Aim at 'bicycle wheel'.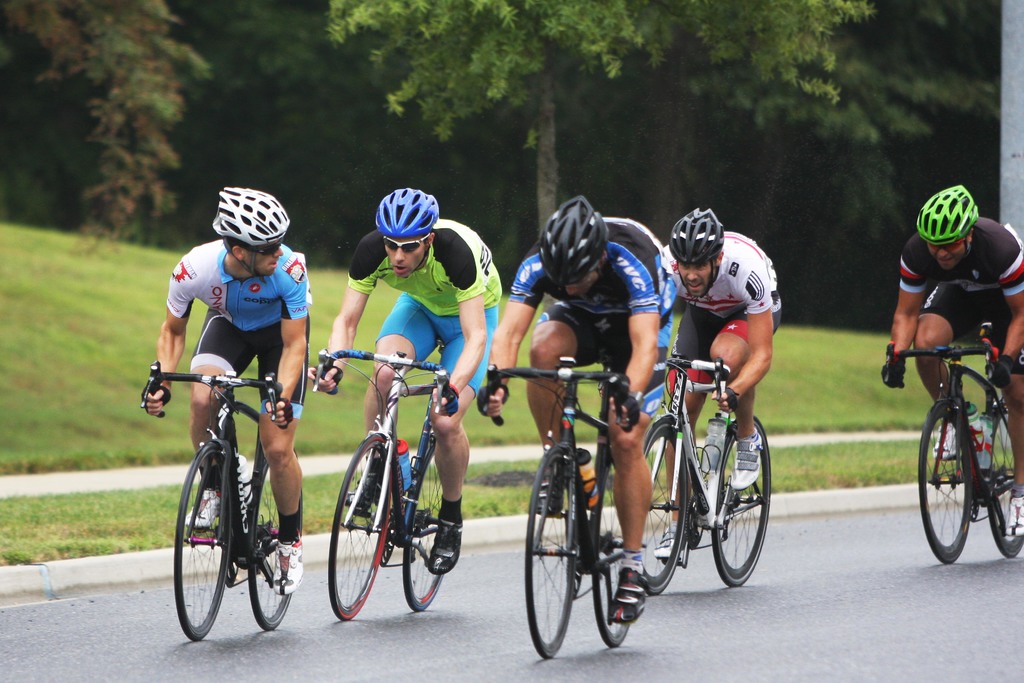
Aimed at (918, 402, 973, 568).
